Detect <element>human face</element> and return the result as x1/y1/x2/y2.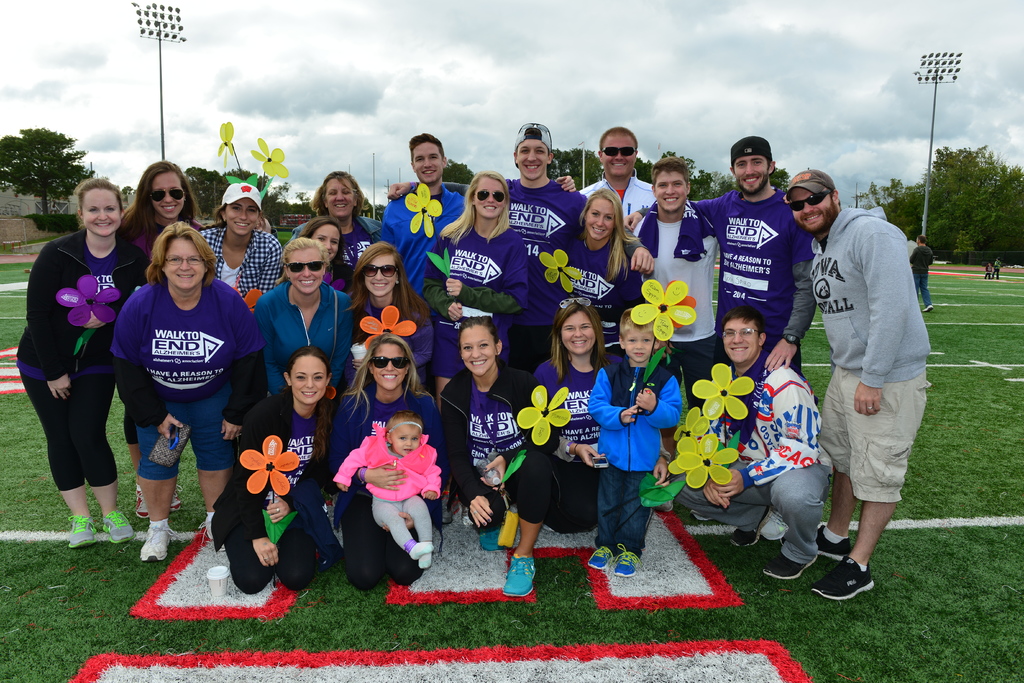
721/320/760/365.
